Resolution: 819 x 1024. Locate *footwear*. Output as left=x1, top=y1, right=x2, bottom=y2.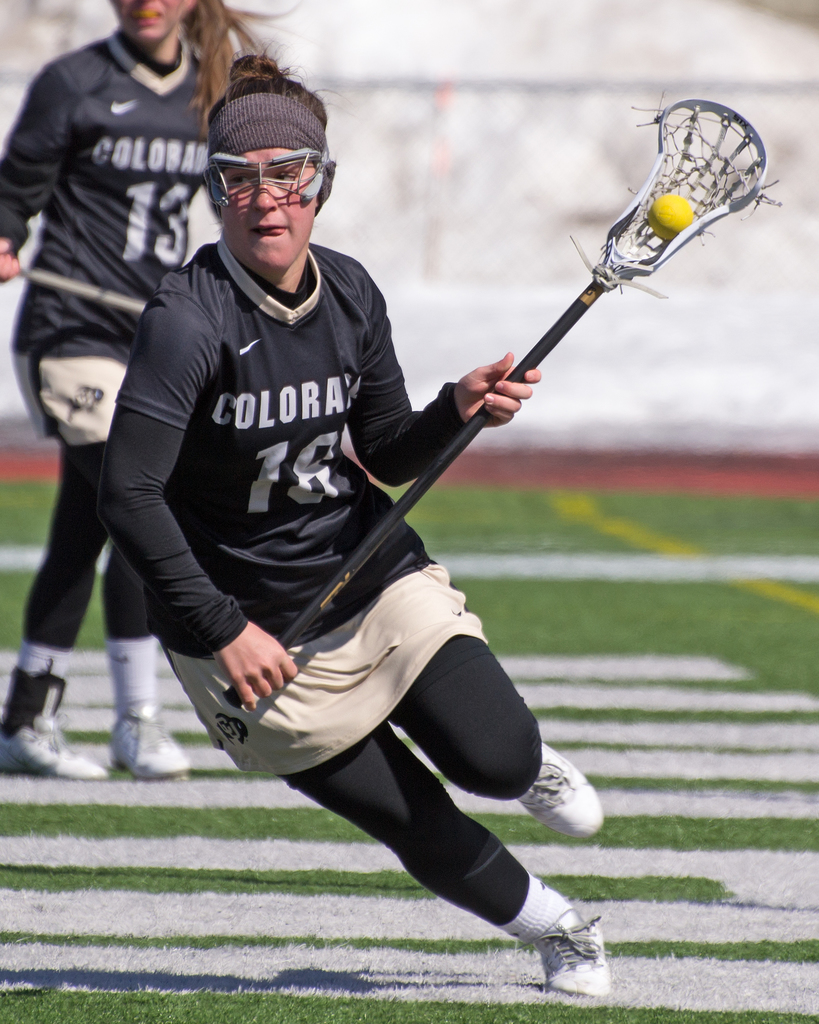
left=108, top=705, right=193, bottom=787.
